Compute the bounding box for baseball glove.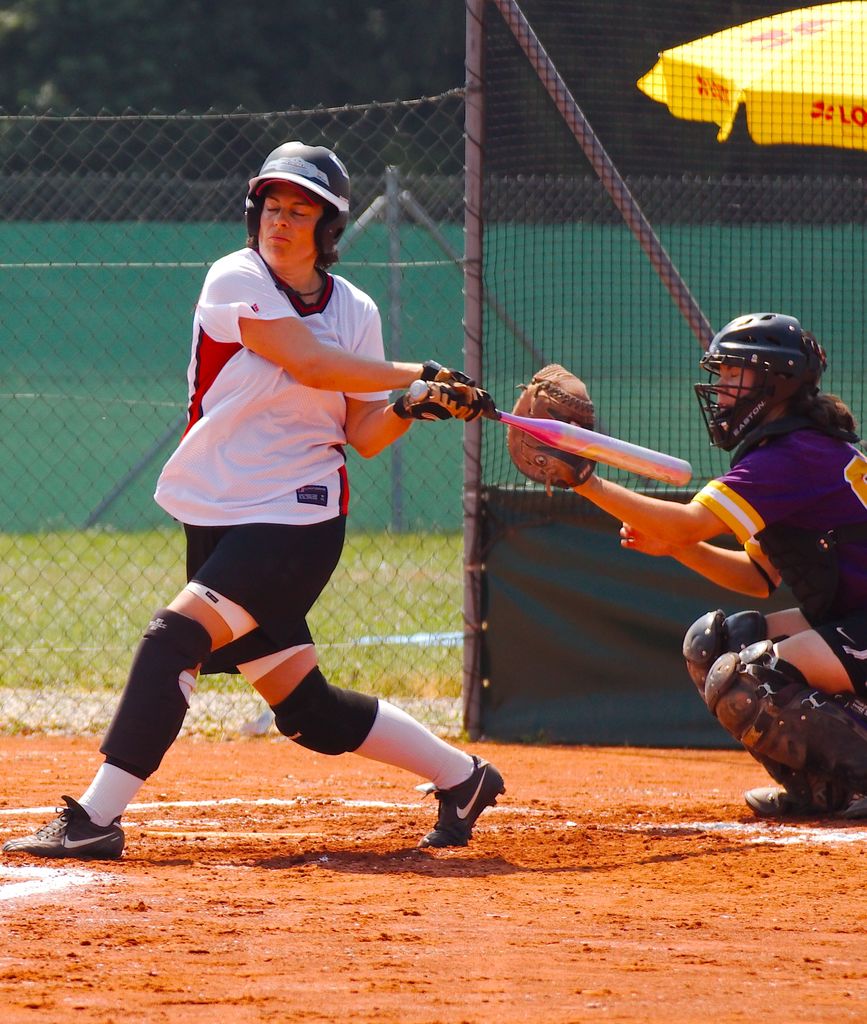
(392, 380, 500, 422).
